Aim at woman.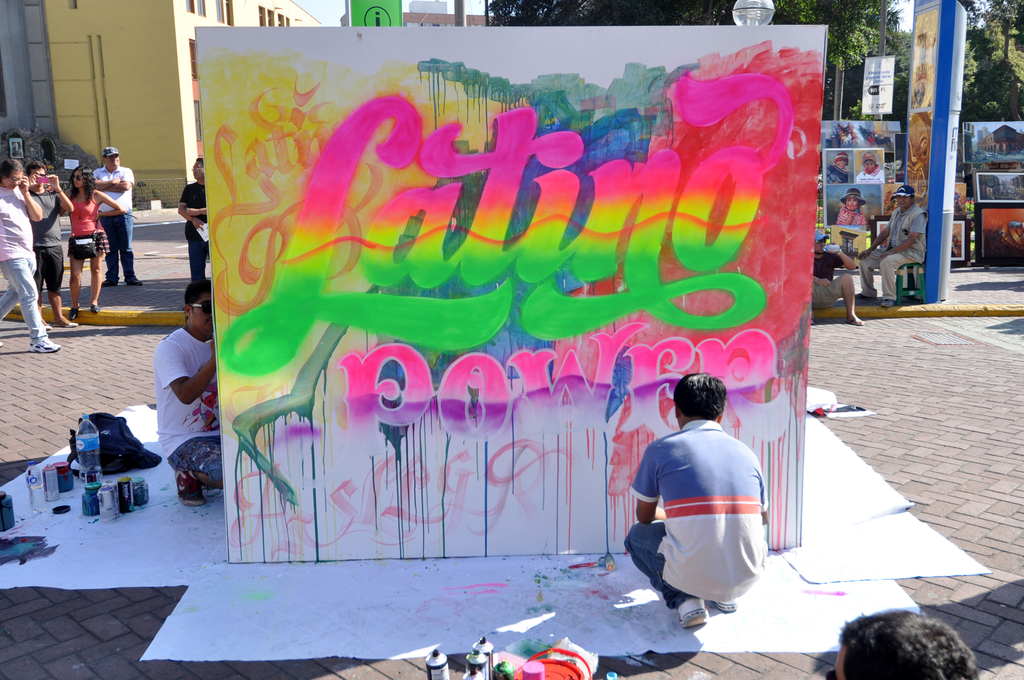
Aimed at 61,166,126,320.
